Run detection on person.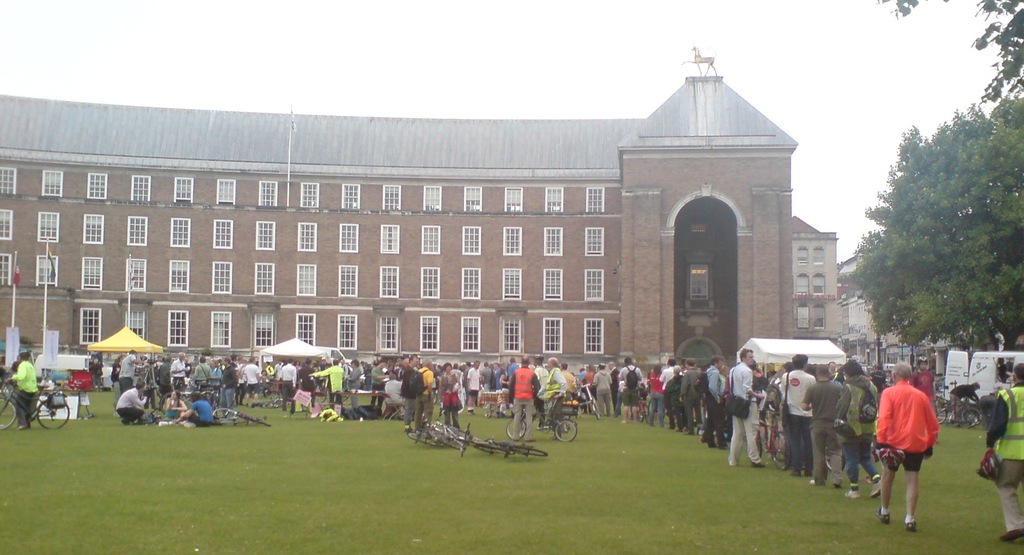
Result: <box>547,359,568,426</box>.
